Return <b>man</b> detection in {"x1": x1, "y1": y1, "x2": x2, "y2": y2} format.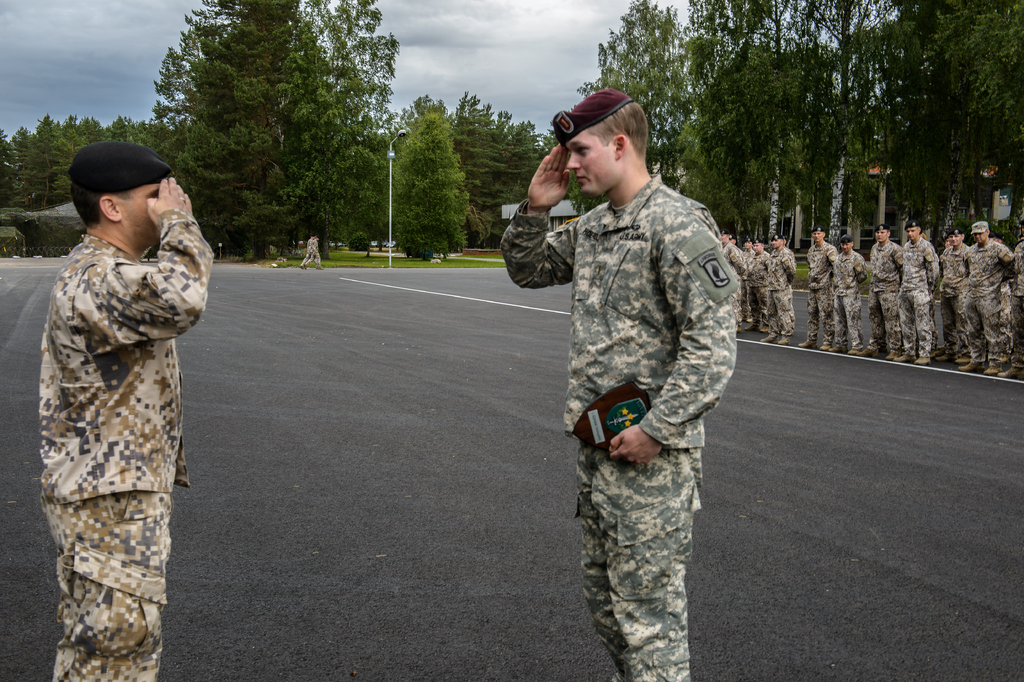
{"x1": 26, "y1": 124, "x2": 207, "y2": 651}.
